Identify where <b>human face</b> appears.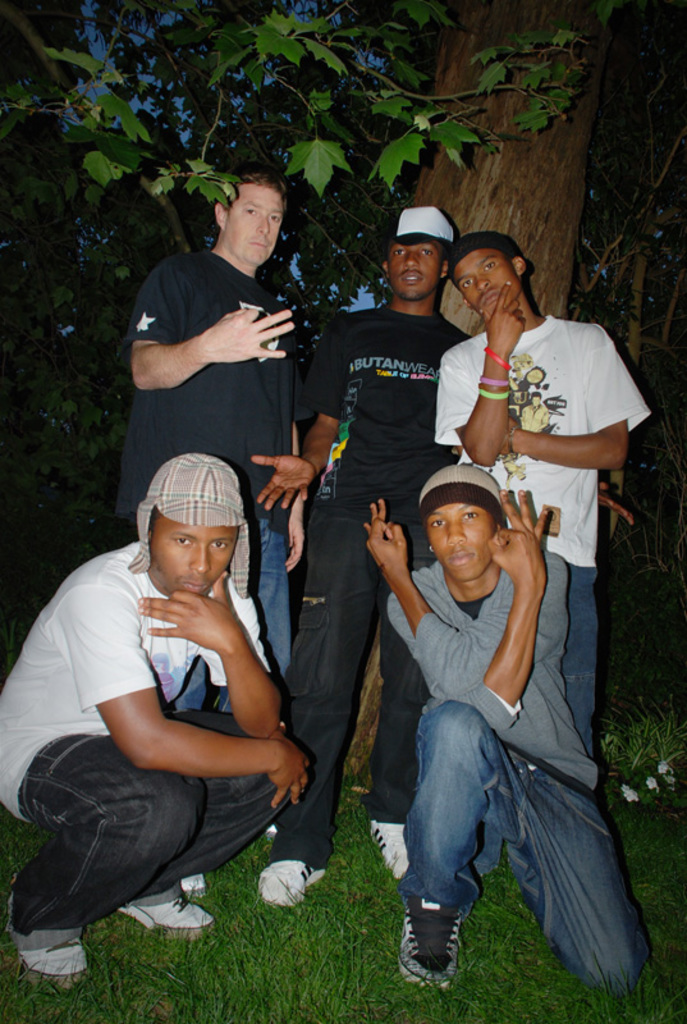
Appears at rect(150, 527, 235, 598).
